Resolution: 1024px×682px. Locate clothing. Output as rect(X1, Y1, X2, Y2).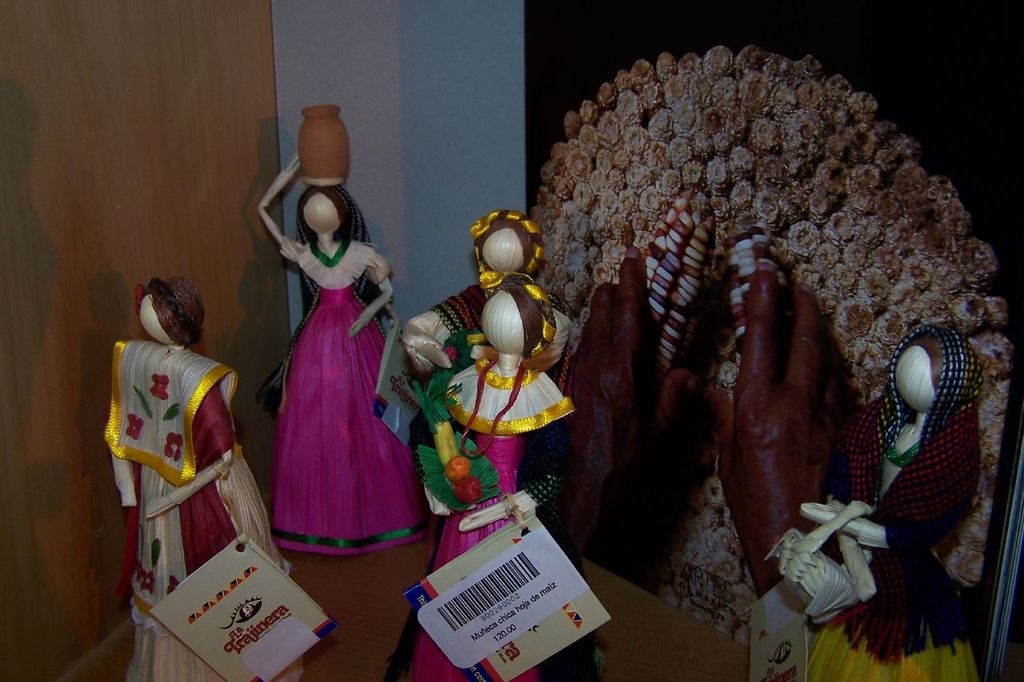
rect(411, 275, 573, 518).
